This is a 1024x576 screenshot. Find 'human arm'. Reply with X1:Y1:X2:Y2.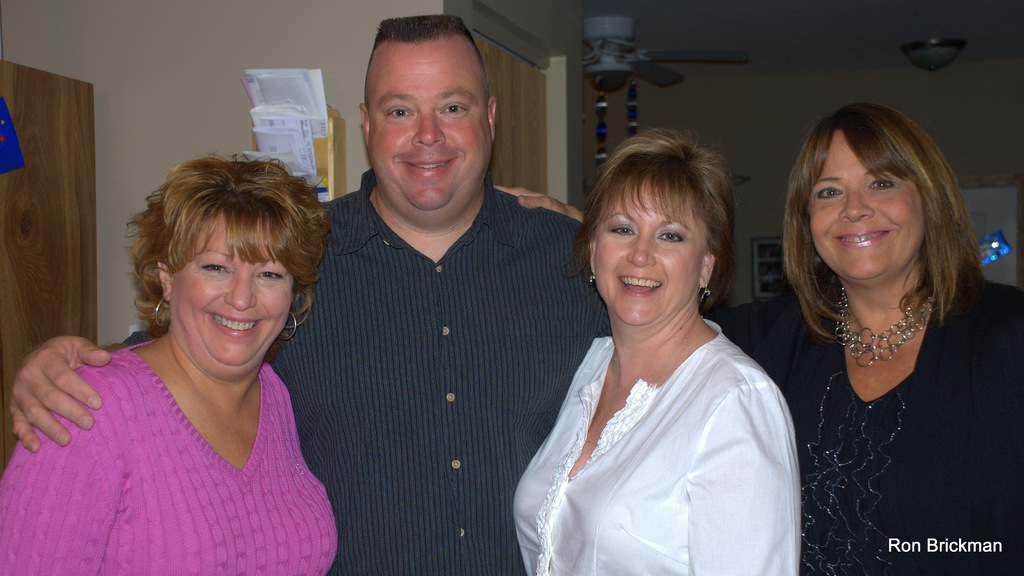
688:371:802:575.
